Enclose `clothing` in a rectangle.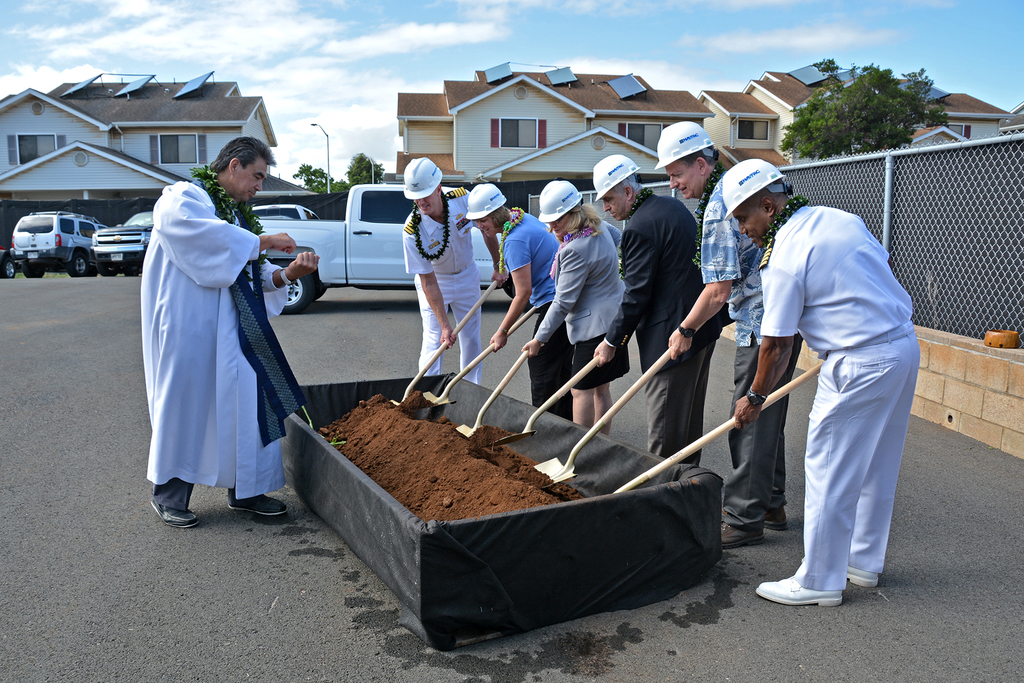
x1=397 y1=185 x2=479 y2=388.
